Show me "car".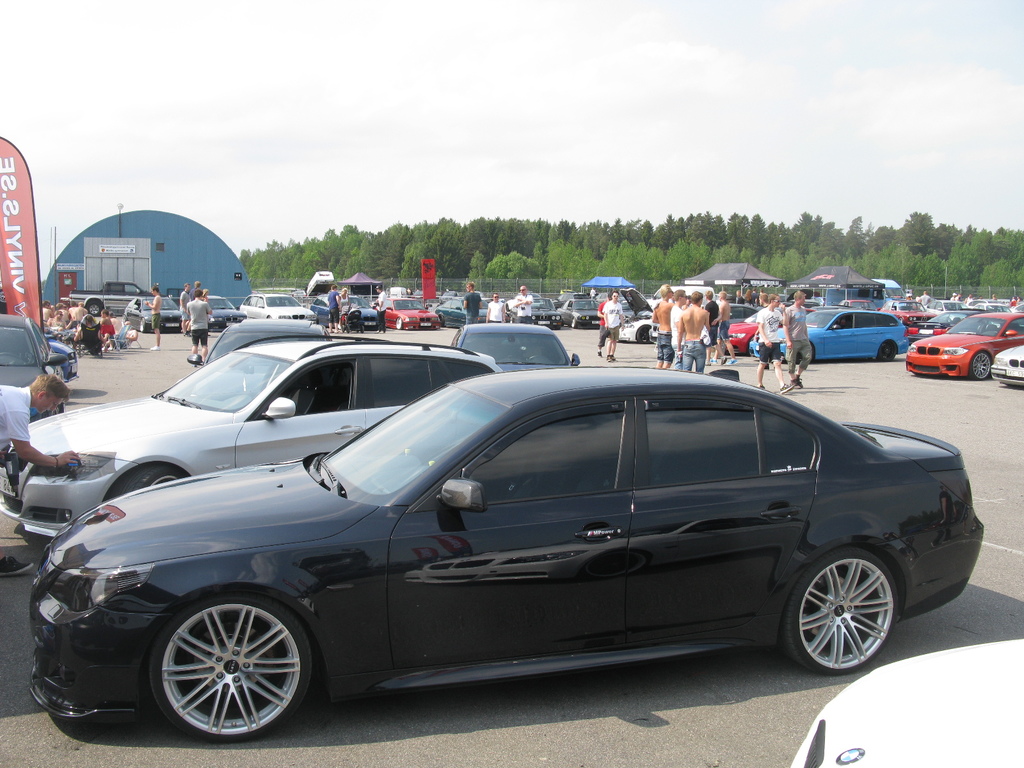
"car" is here: (555, 298, 601, 328).
